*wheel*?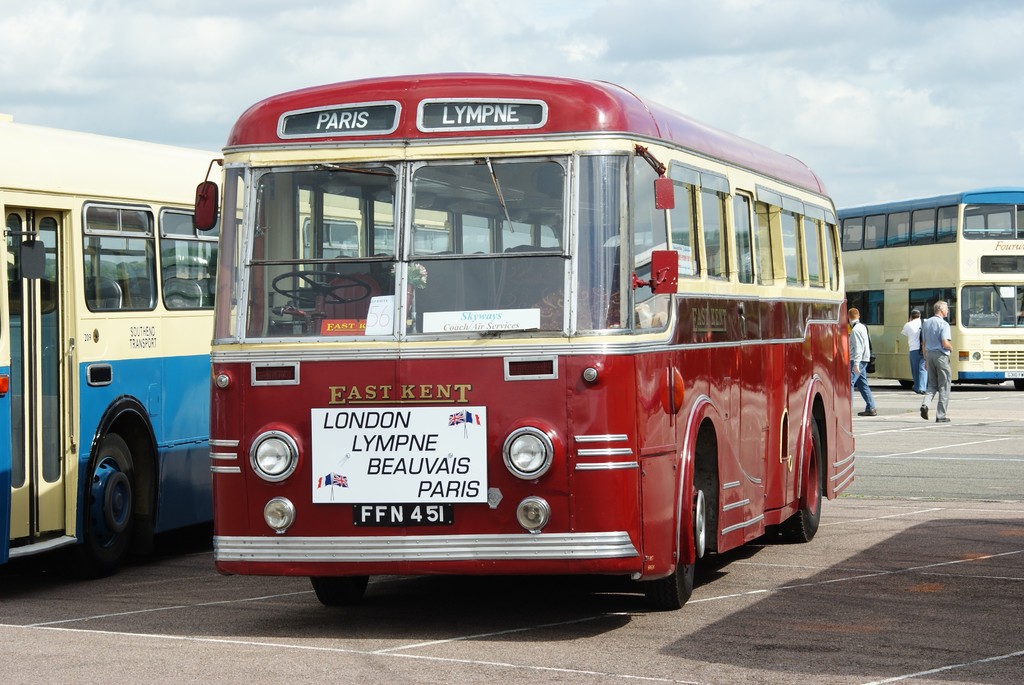
(783,415,824,544)
